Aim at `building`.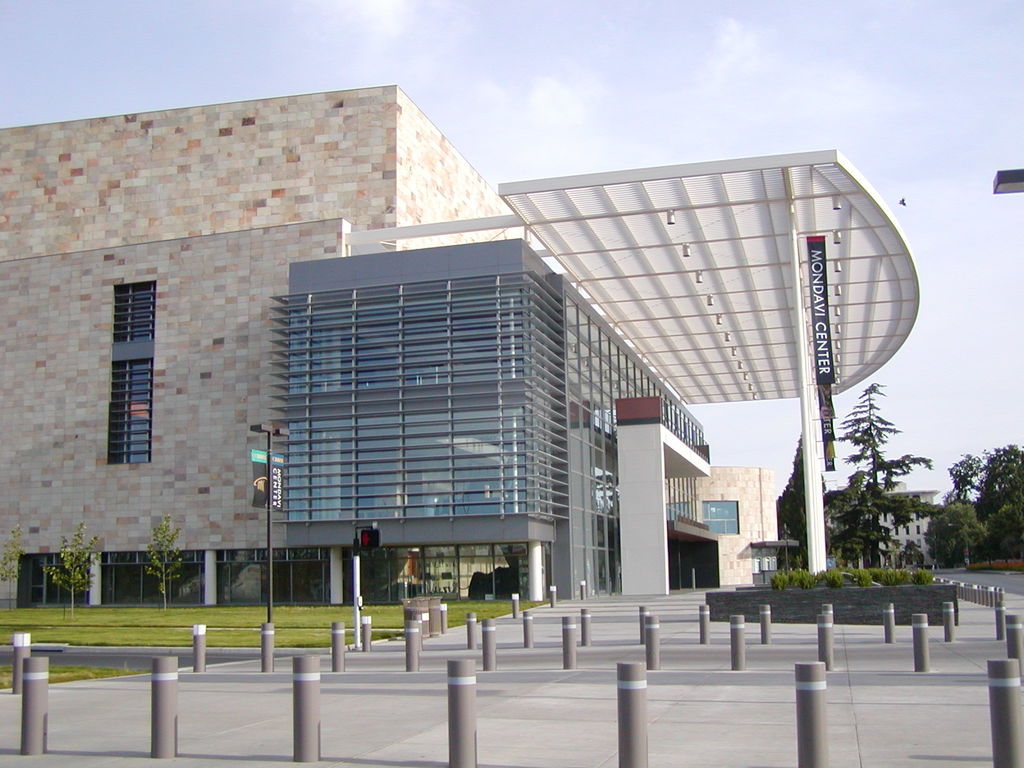
Aimed at (0,83,920,611).
